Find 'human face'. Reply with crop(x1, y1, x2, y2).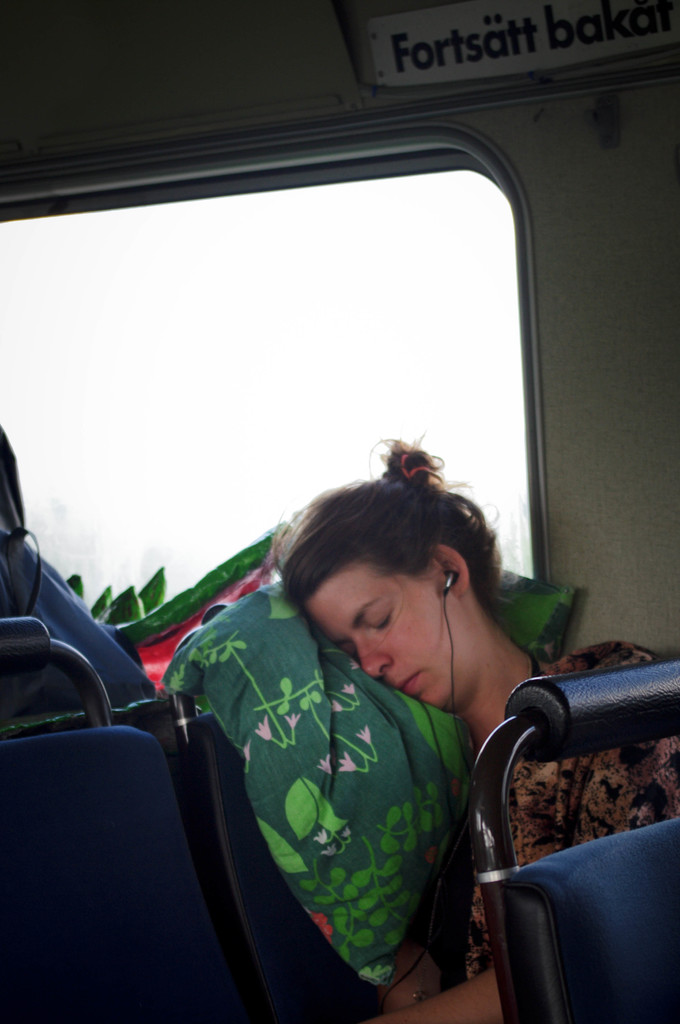
crop(285, 522, 508, 704).
